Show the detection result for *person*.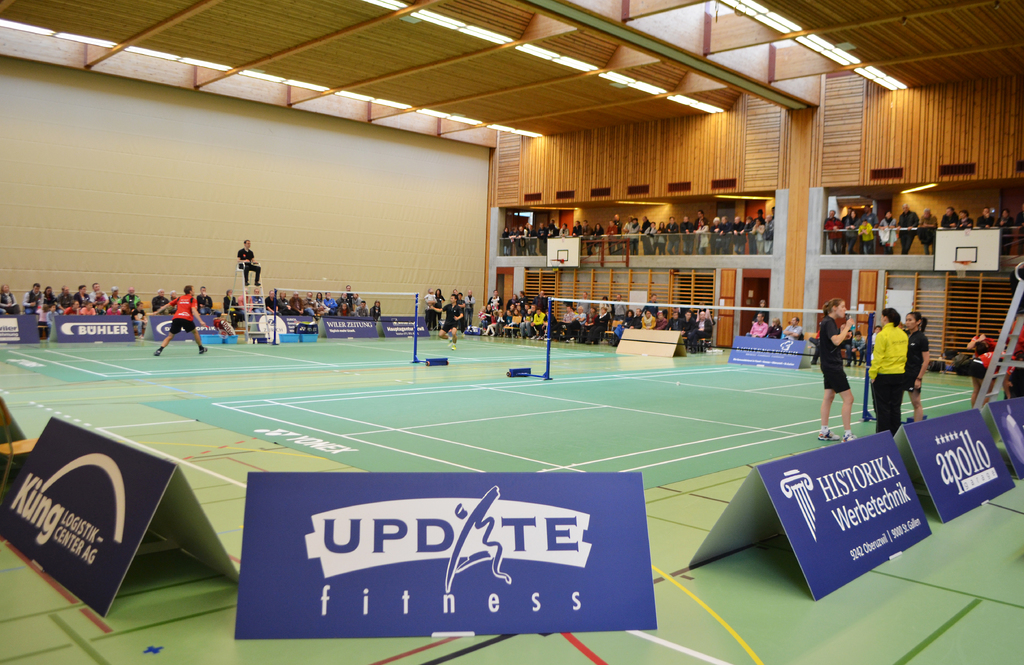
pyautogui.locateOnScreen(483, 302, 499, 333).
